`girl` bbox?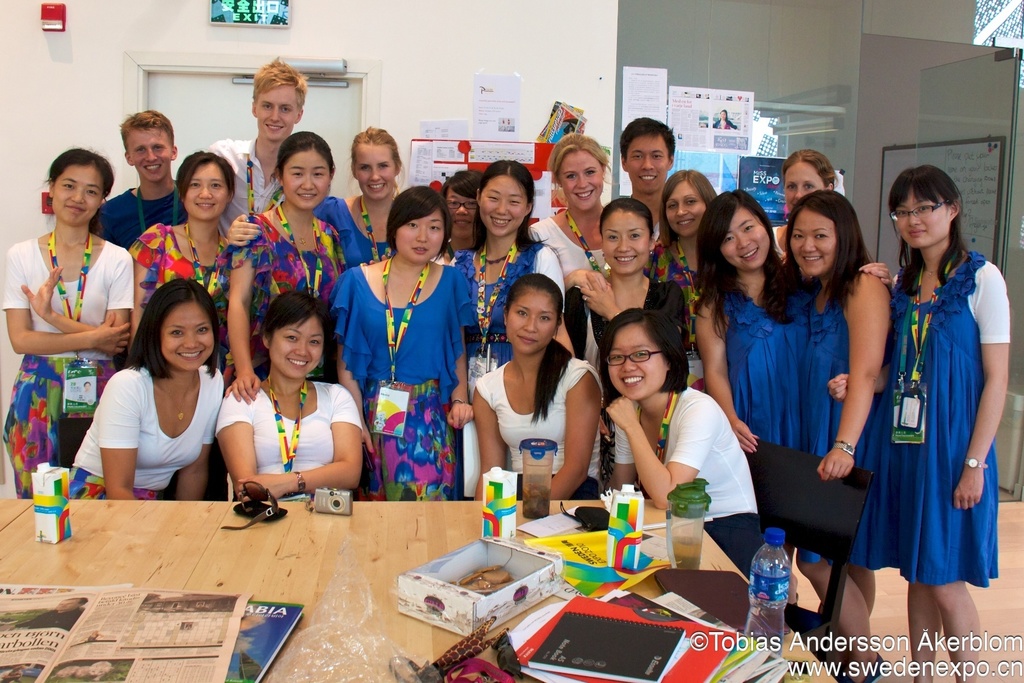
locate(0, 150, 128, 500)
